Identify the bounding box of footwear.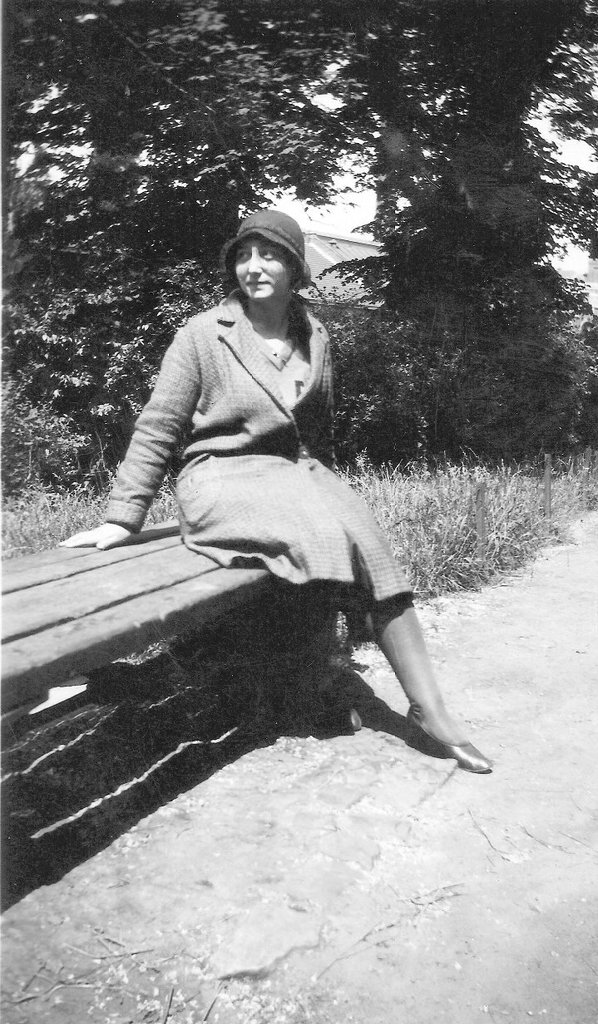
{"left": 411, "top": 706, "right": 490, "bottom": 785}.
